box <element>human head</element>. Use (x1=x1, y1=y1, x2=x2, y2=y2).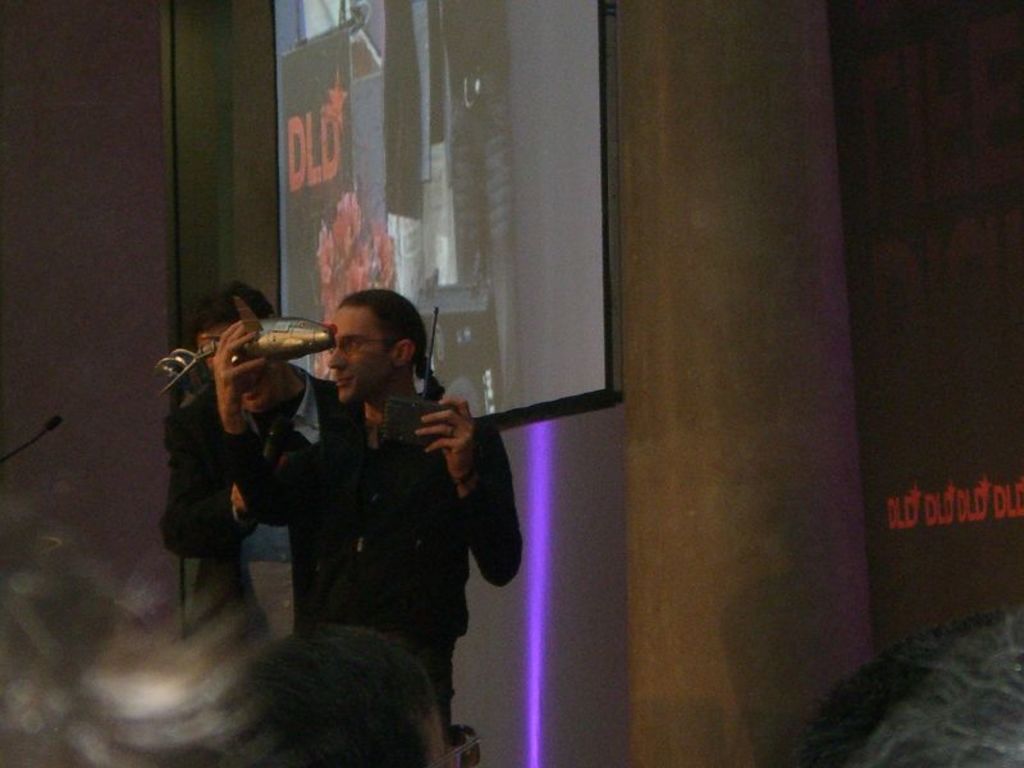
(x1=195, y1=284, x2=289, y2=413).
